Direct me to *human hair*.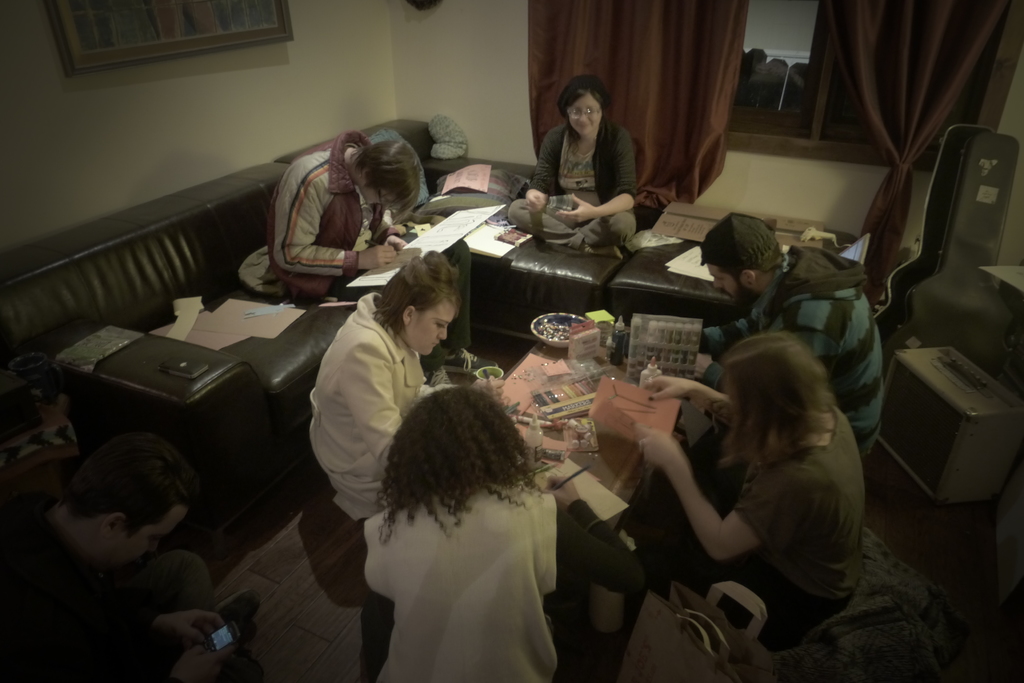
Direction: 715, 327, 833, 478.
